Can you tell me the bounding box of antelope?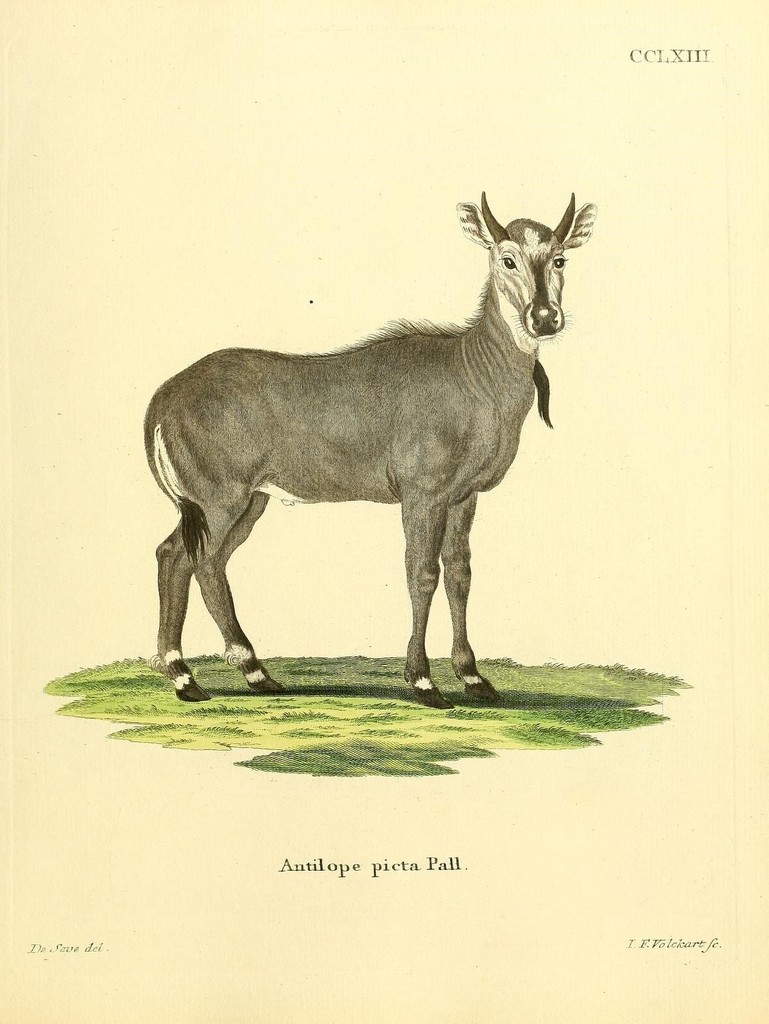
Rect(141, 186, 594, 706).
